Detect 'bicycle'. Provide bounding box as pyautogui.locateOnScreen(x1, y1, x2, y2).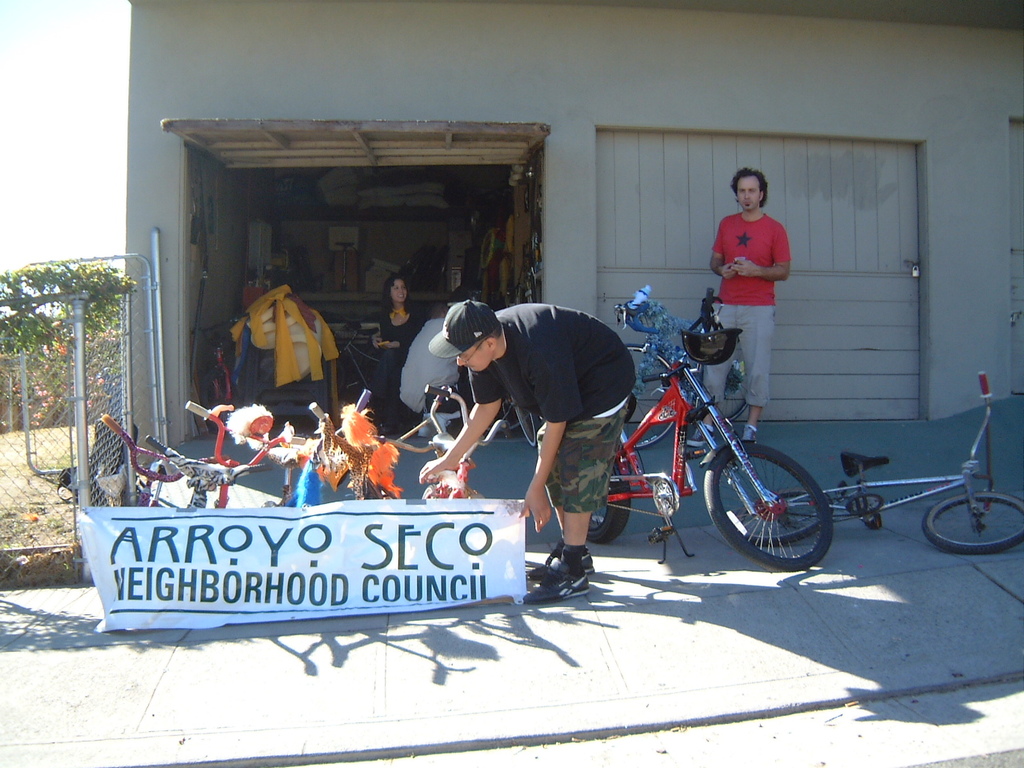
pyautogui.locateOnScreen(190, 314, 246, 431).
